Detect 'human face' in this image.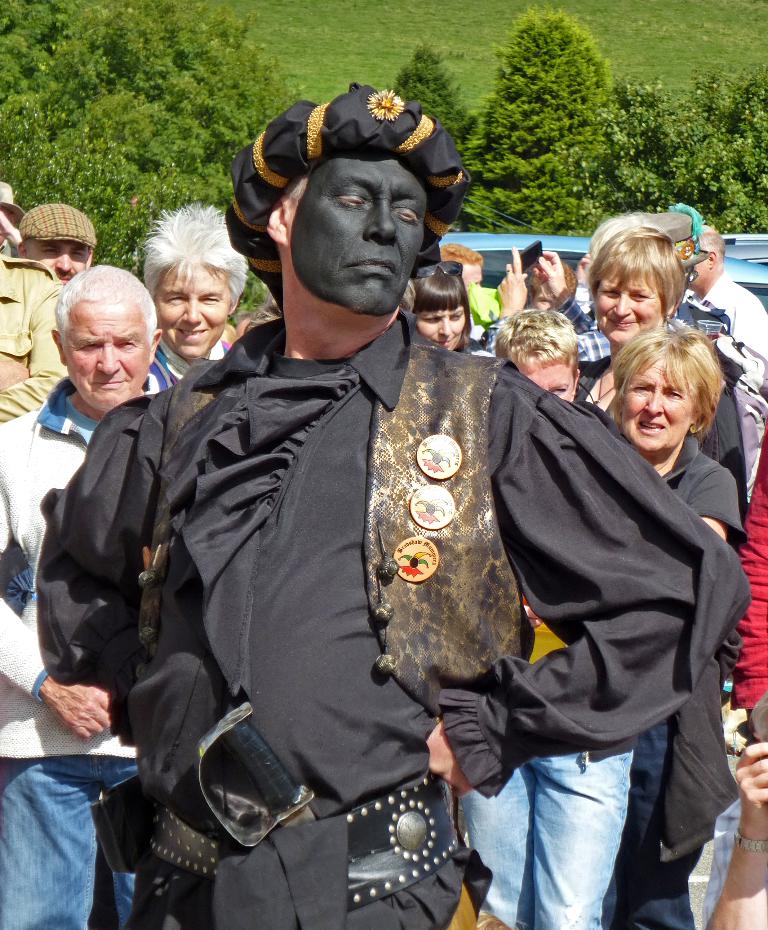
Detection: 419, 306, 465, 350.
